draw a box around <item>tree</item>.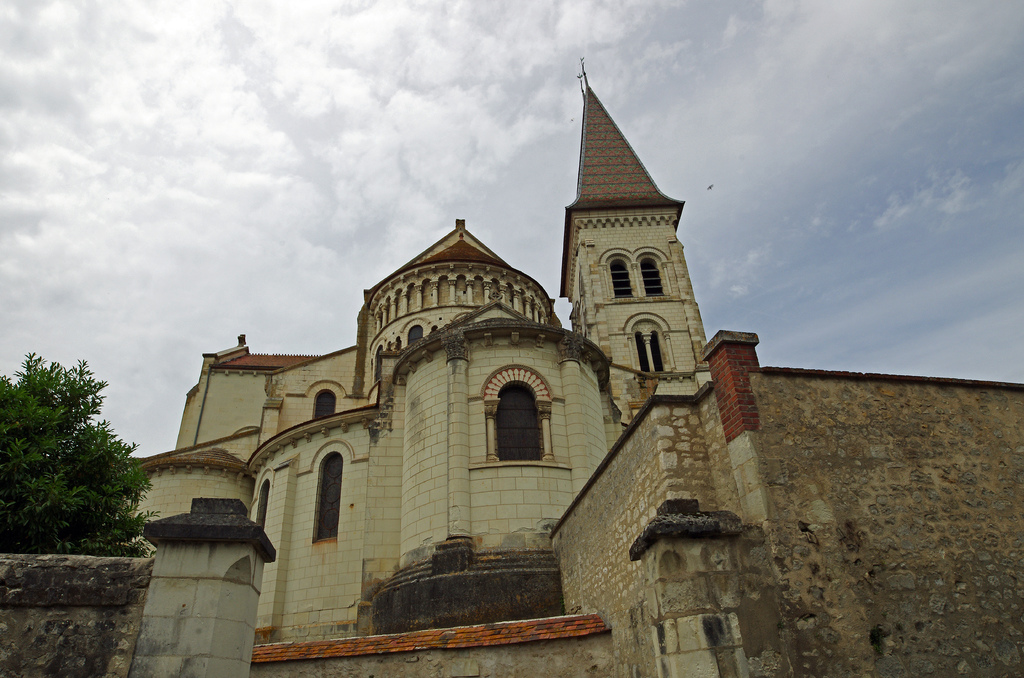
0/352/155/553.
